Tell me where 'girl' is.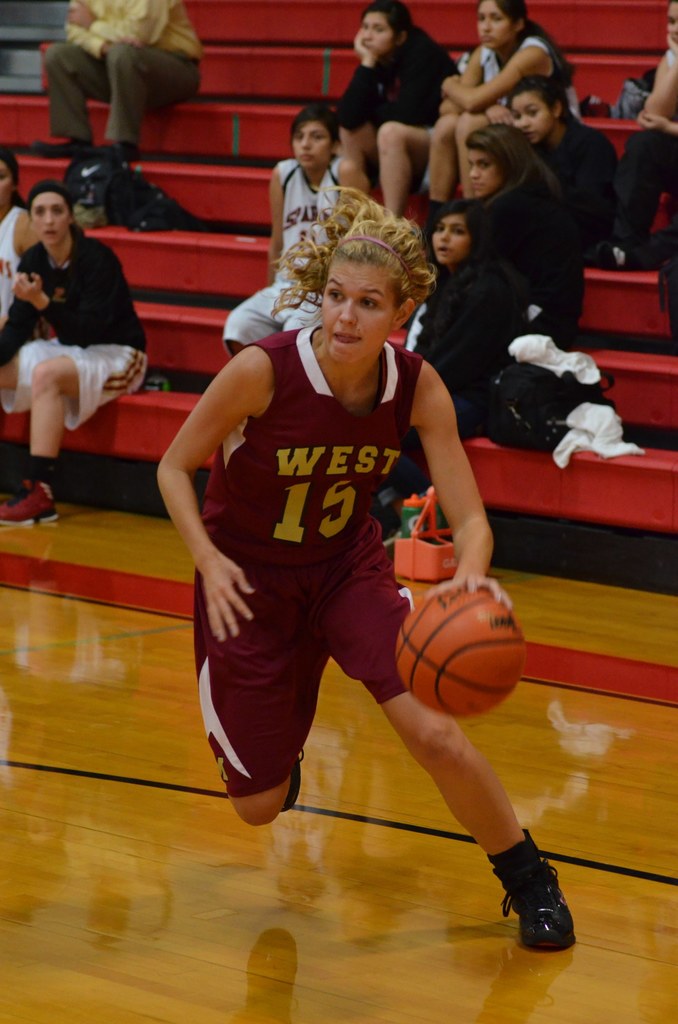
'girl' is at x1=608 y1=1 x2=677 y2=275.
